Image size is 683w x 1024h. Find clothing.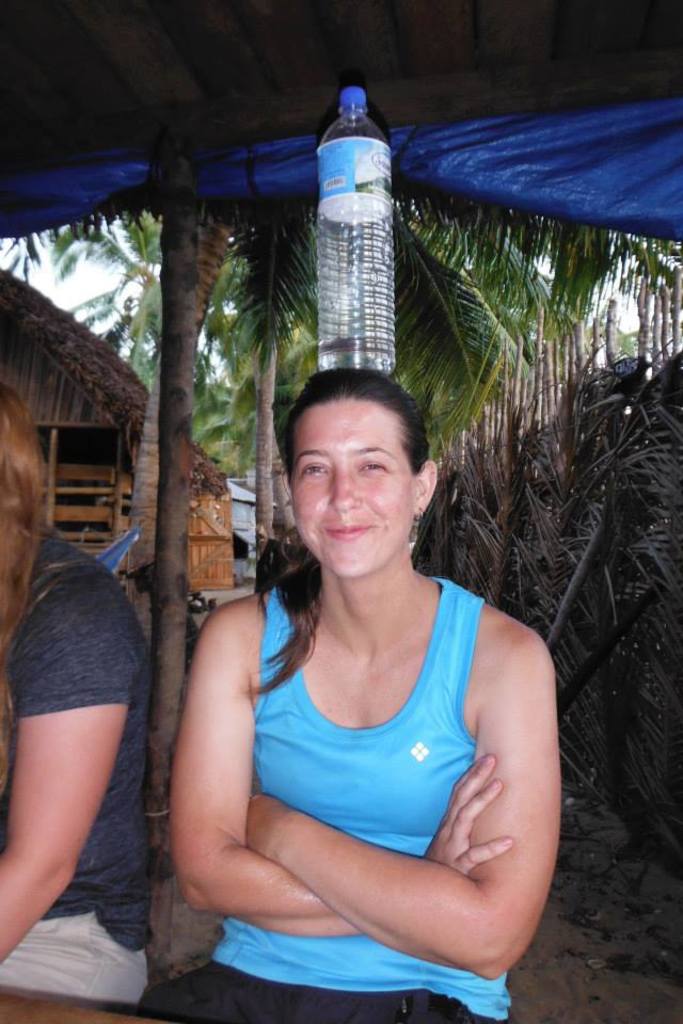
BBox(181, 583, 558, 1023).
